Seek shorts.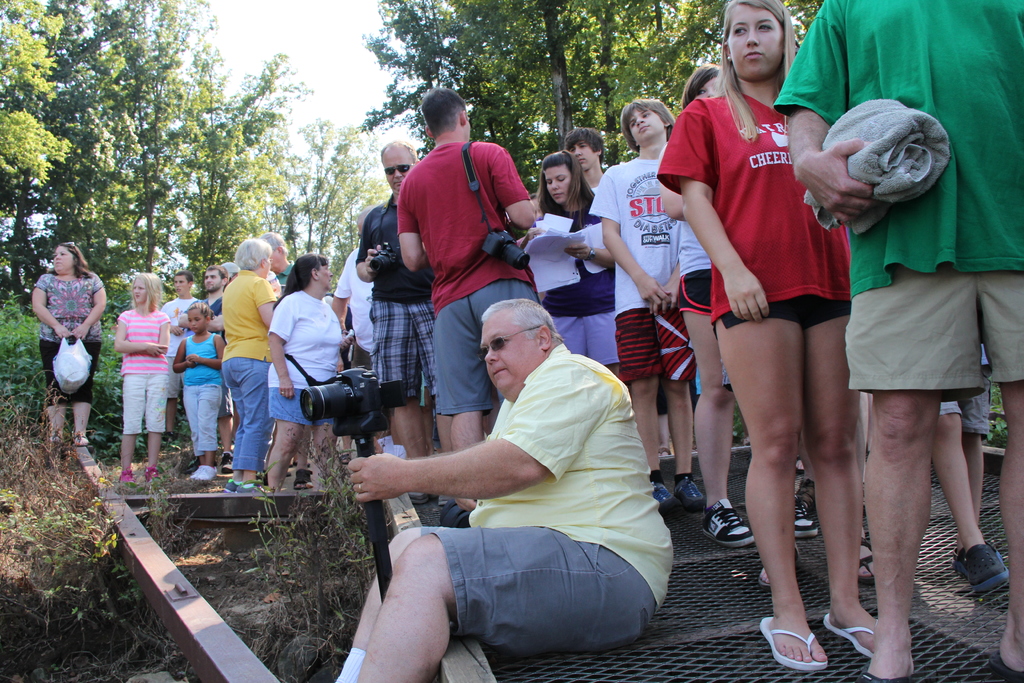
422, 525, 656, 648.
